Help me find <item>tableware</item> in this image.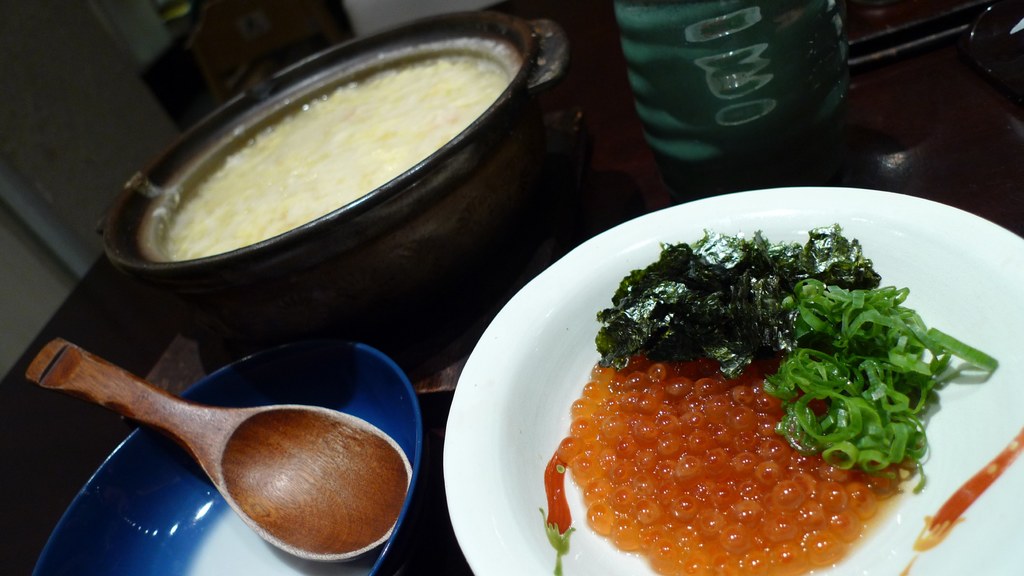
Found it: bbox(26, 338, 412, 566).
